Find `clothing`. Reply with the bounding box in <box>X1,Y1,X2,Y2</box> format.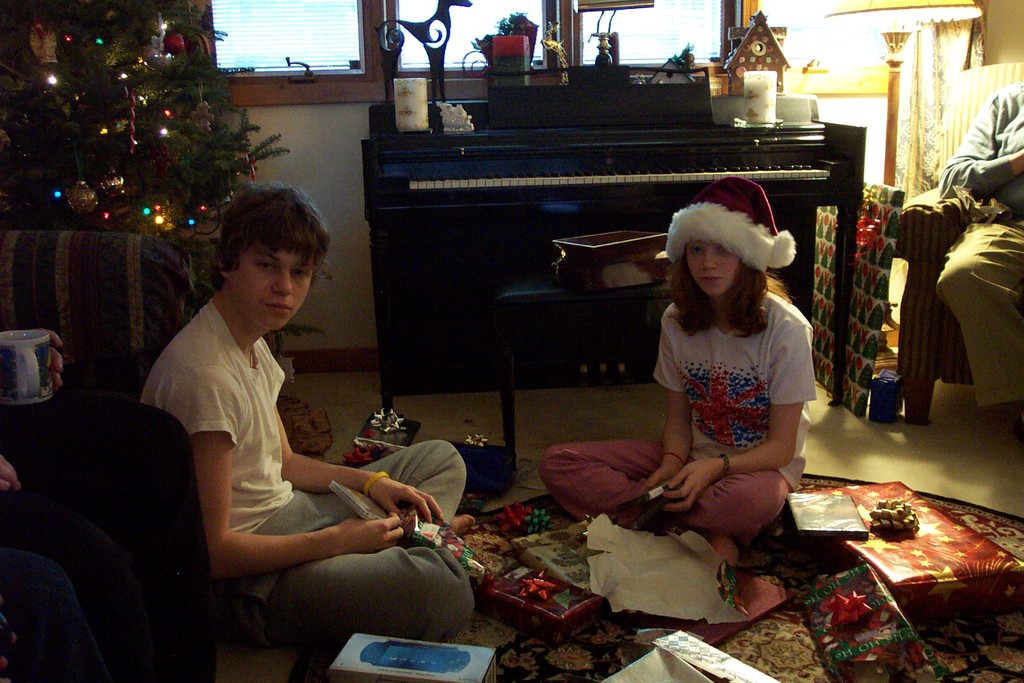
<box>537,297,833,544</box>.
